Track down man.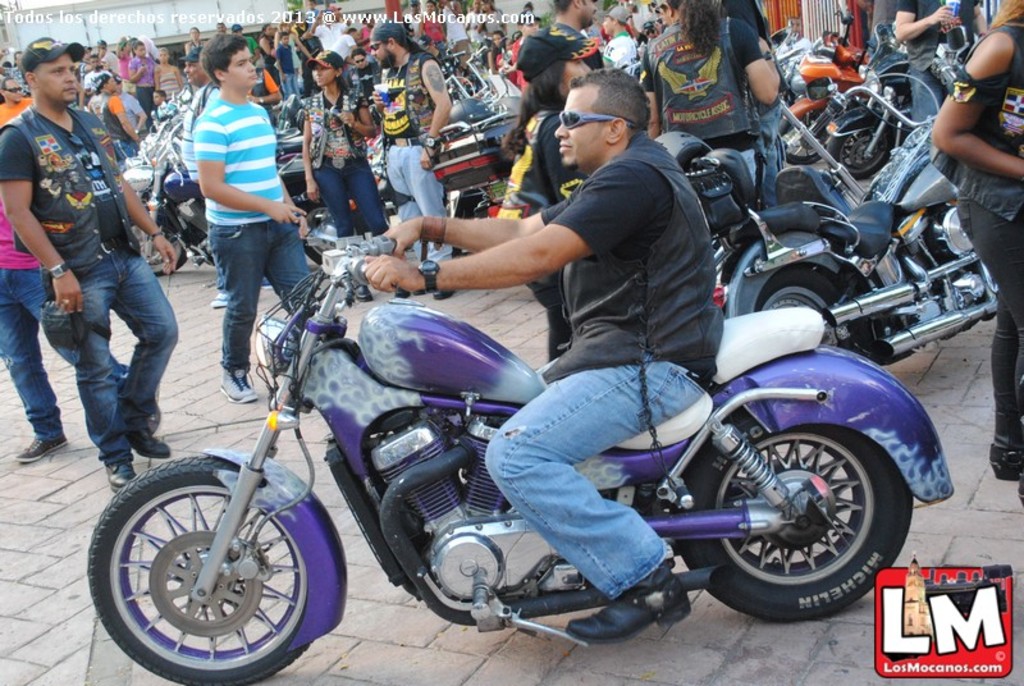
Tracked to <region>367, 18, 456, 299</region>.
